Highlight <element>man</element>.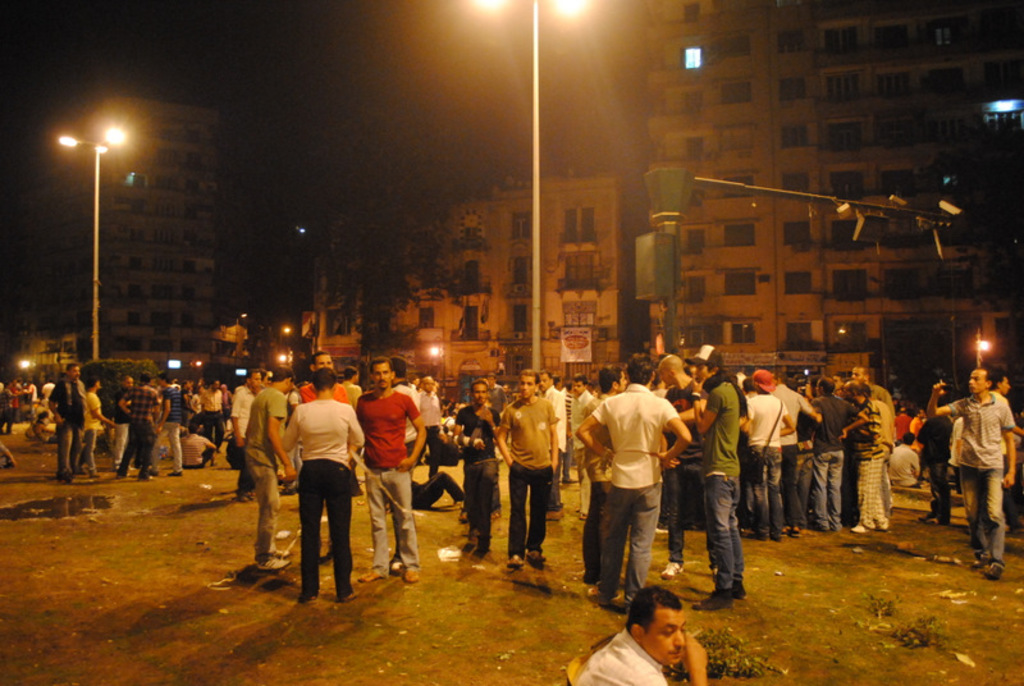
Highlighted region: select_region(529, 366, 567, 500).
